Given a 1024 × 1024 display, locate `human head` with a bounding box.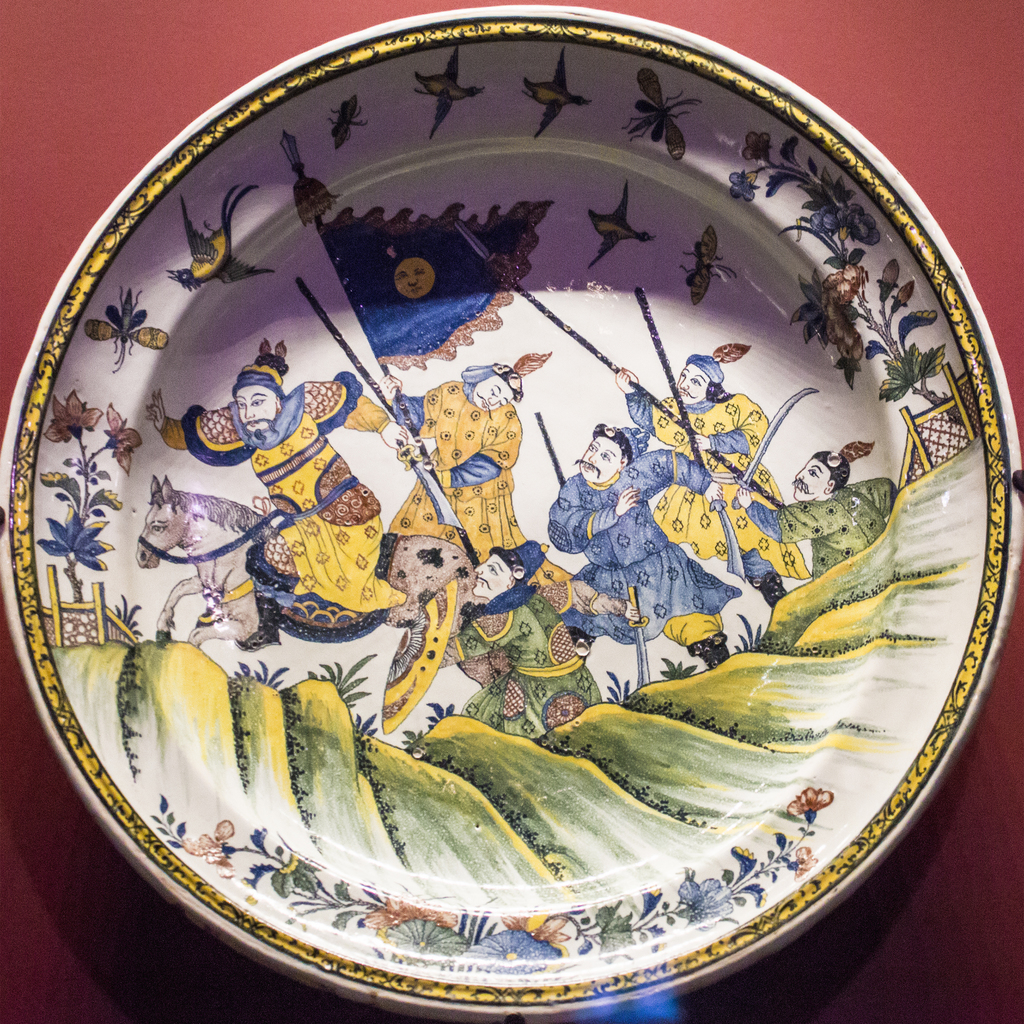
Located: box=[396, 260, 434, 300].
